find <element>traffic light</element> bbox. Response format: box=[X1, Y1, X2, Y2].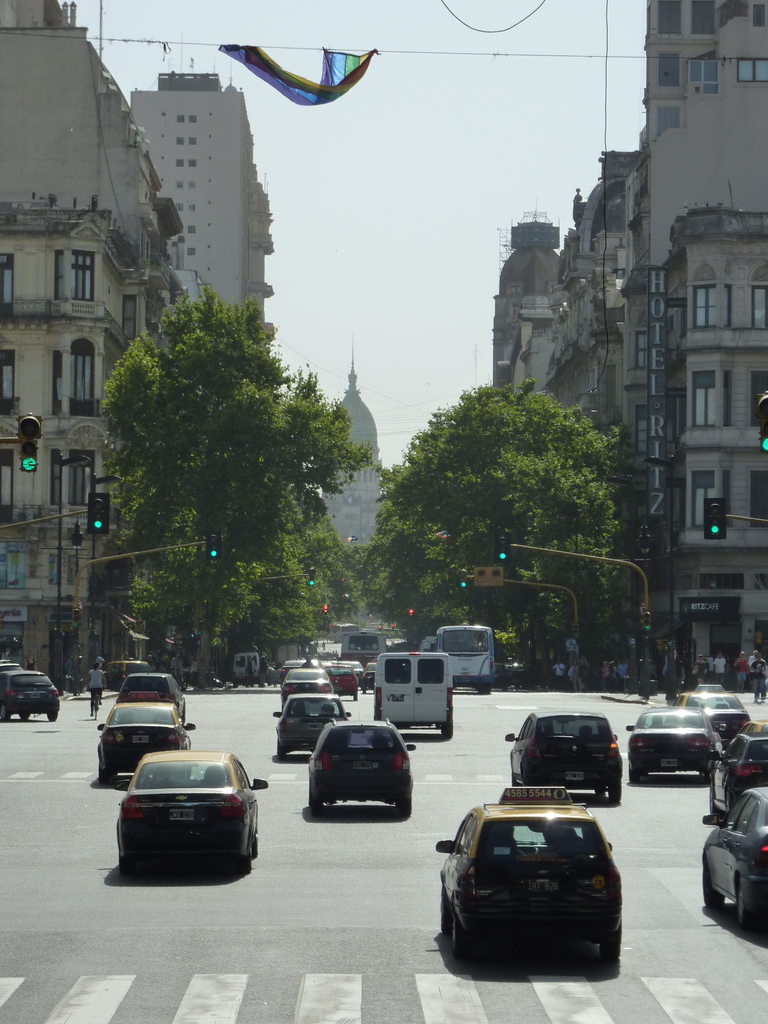
box=[408, 605, 413, 619].
